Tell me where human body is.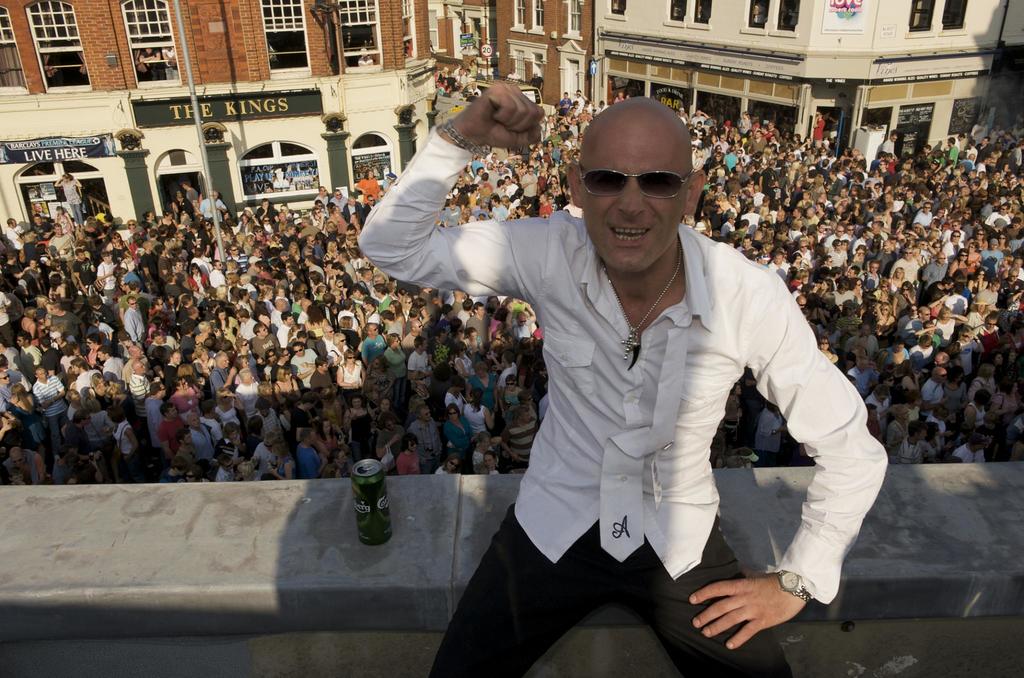
human body is at 88, 375, 111, 401.
